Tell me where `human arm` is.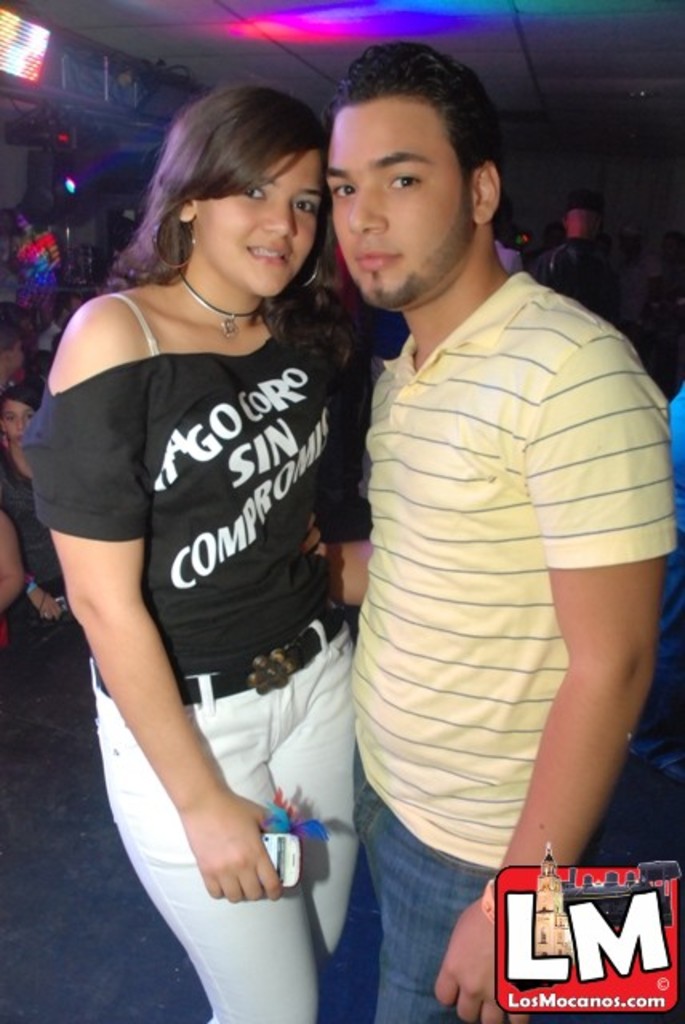
`human arm` is at 429:330:679:1022.
